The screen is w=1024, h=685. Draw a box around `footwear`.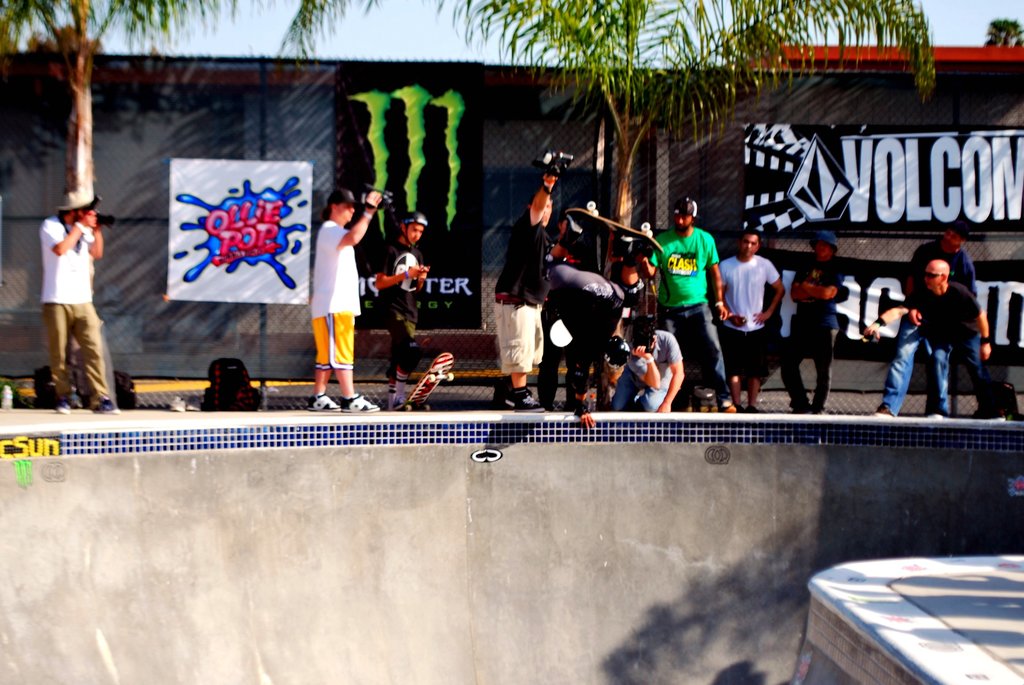
<bbox>723, 396, 748, 415</bbox>.
